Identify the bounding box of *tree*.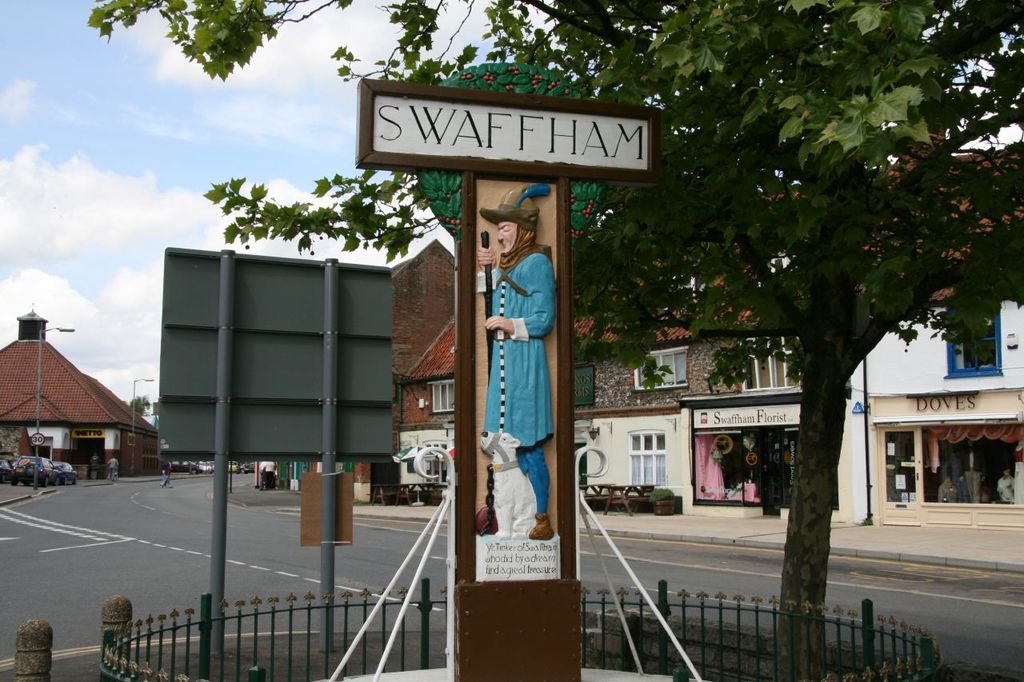
l=86, t=0, r=1023, b=681.
